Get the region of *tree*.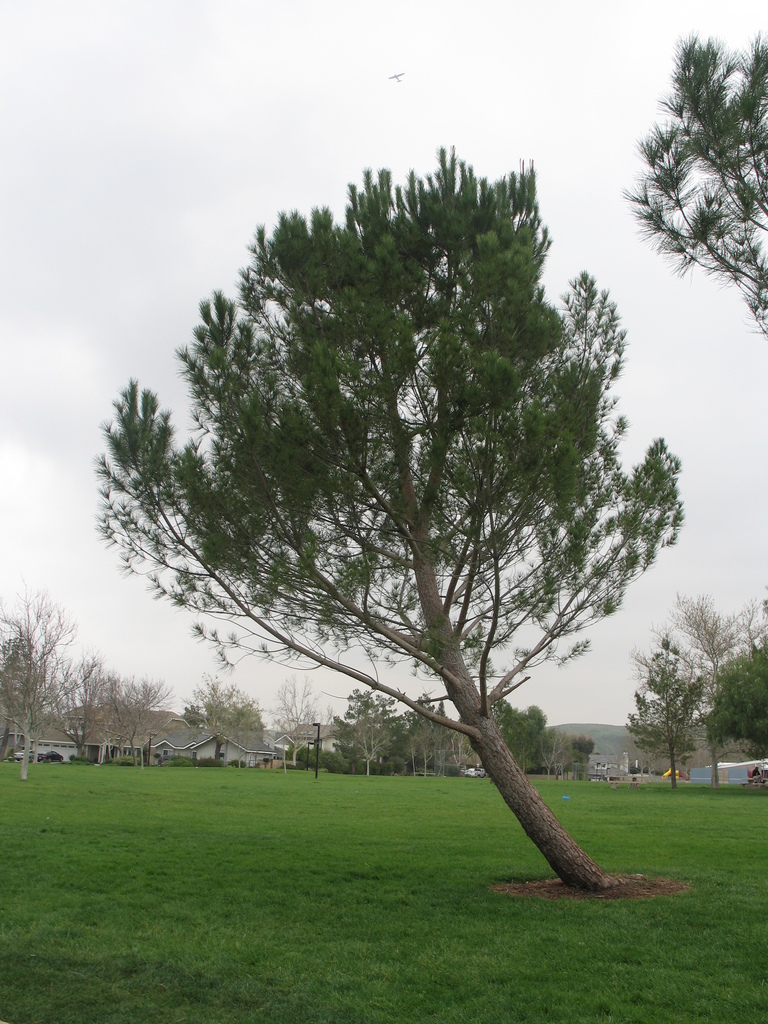
(x1=614, y1=31, x2=767, y2=326).
